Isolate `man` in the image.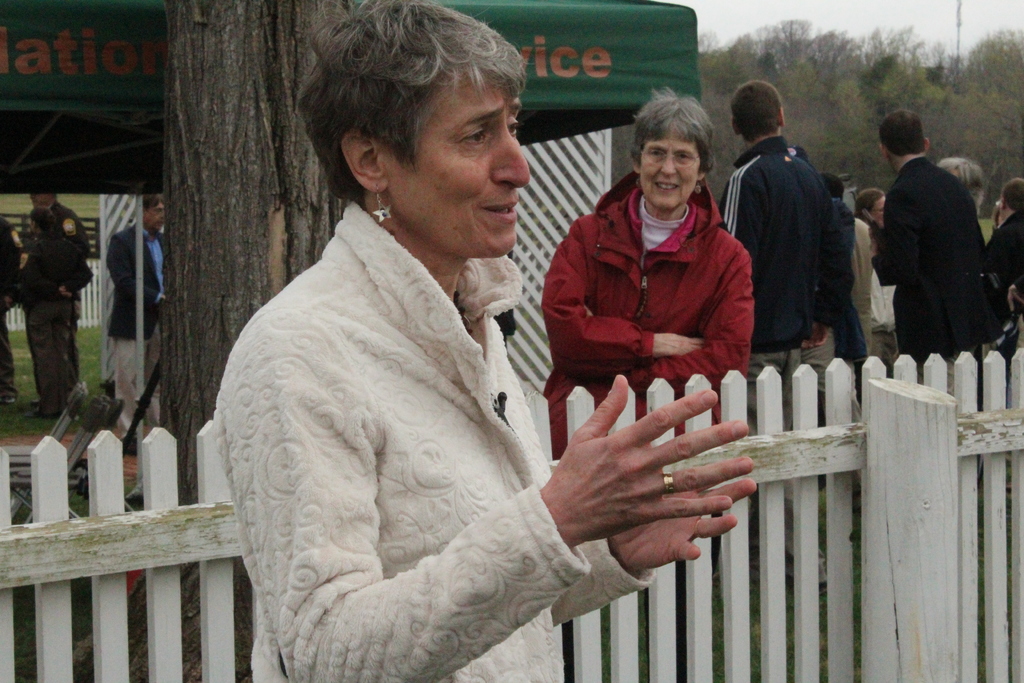
Isolated region: x1=104 y1=197 x2=165 y2=454.
